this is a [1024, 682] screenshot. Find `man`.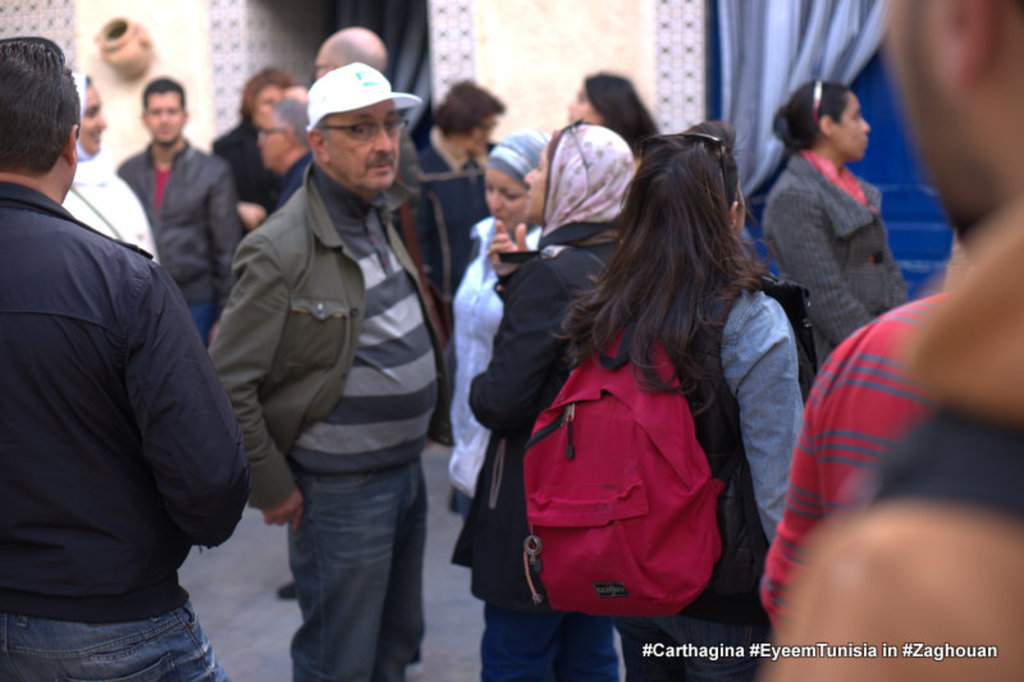
Bounding box: pyautogui.locateOnScreen(312, 27, 385, 77).
